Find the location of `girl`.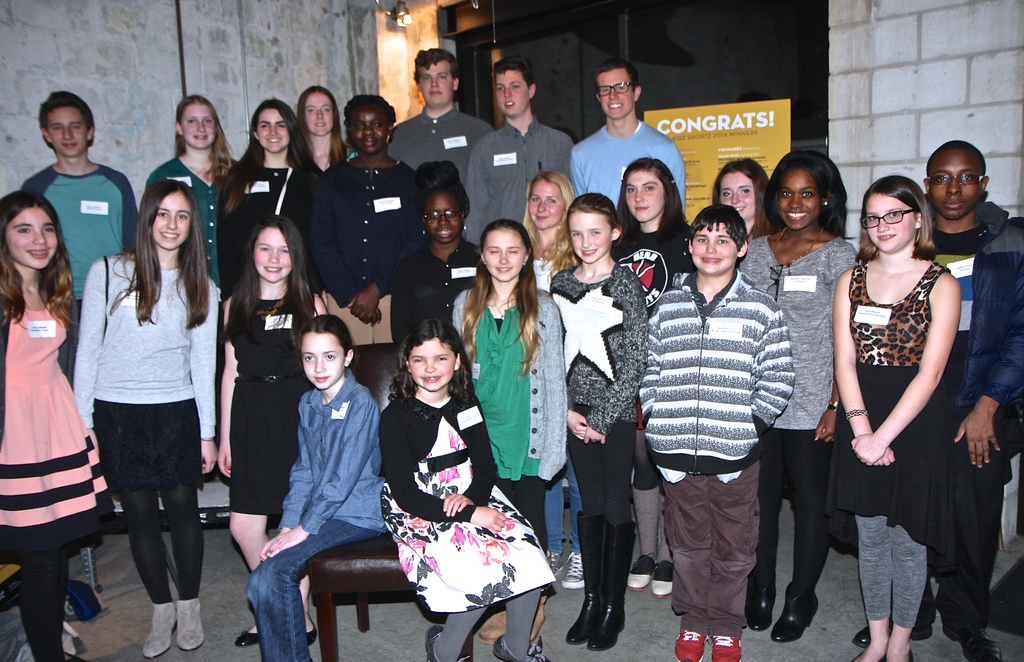
Location: crop(213, 95, 319, 300).
